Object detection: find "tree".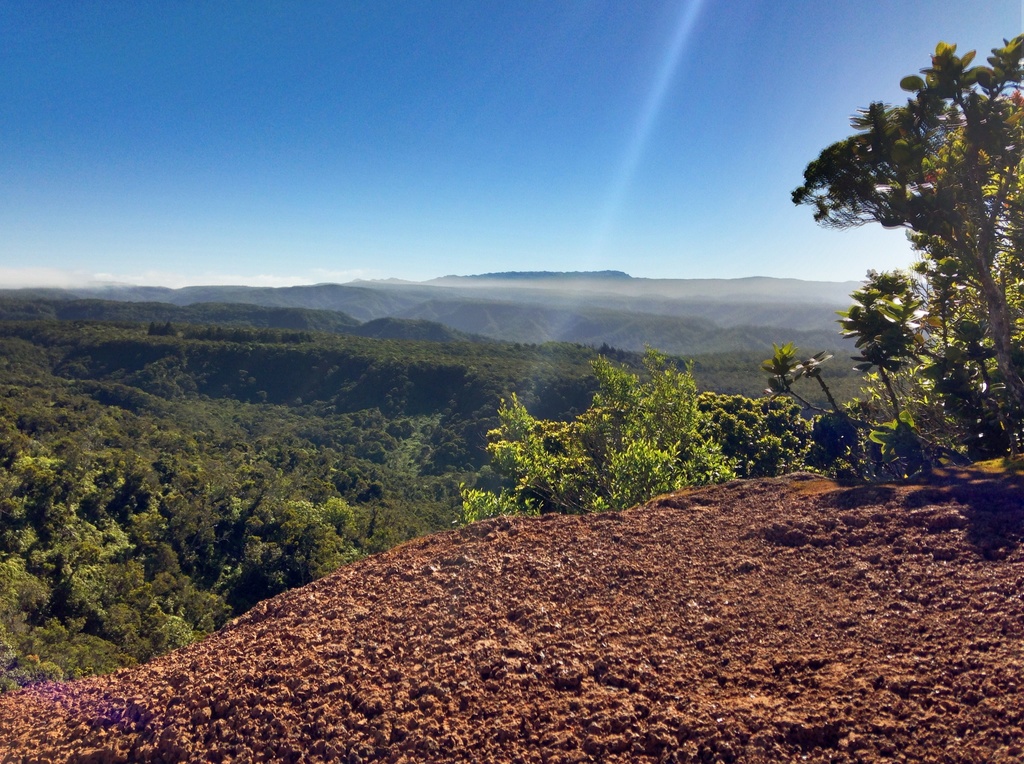
788:35:1023:399.
